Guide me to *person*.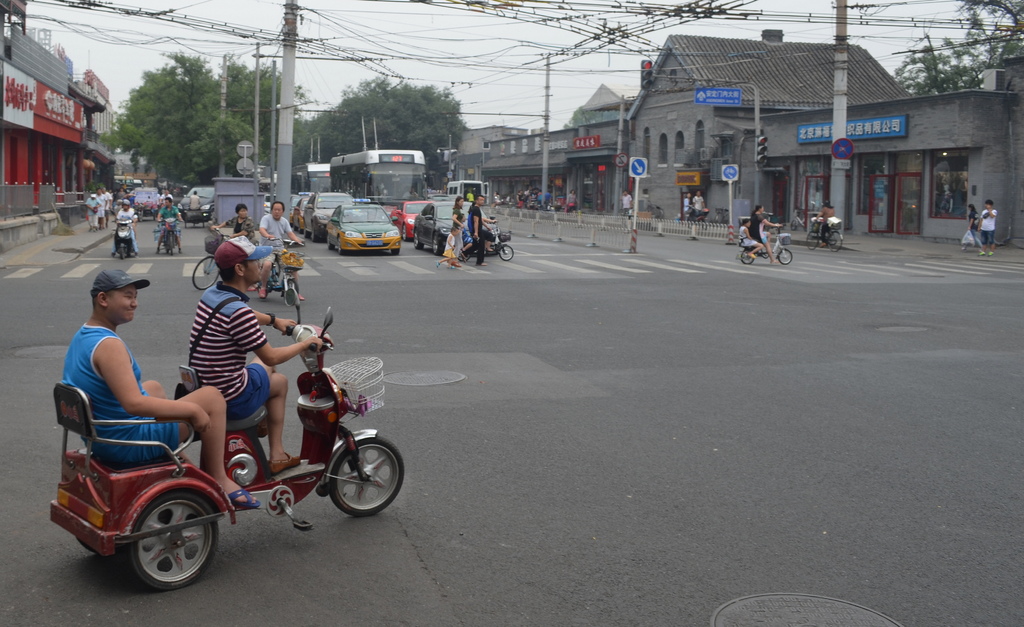
Guidance: (left=259, top=203, right=292, bottom=247).
